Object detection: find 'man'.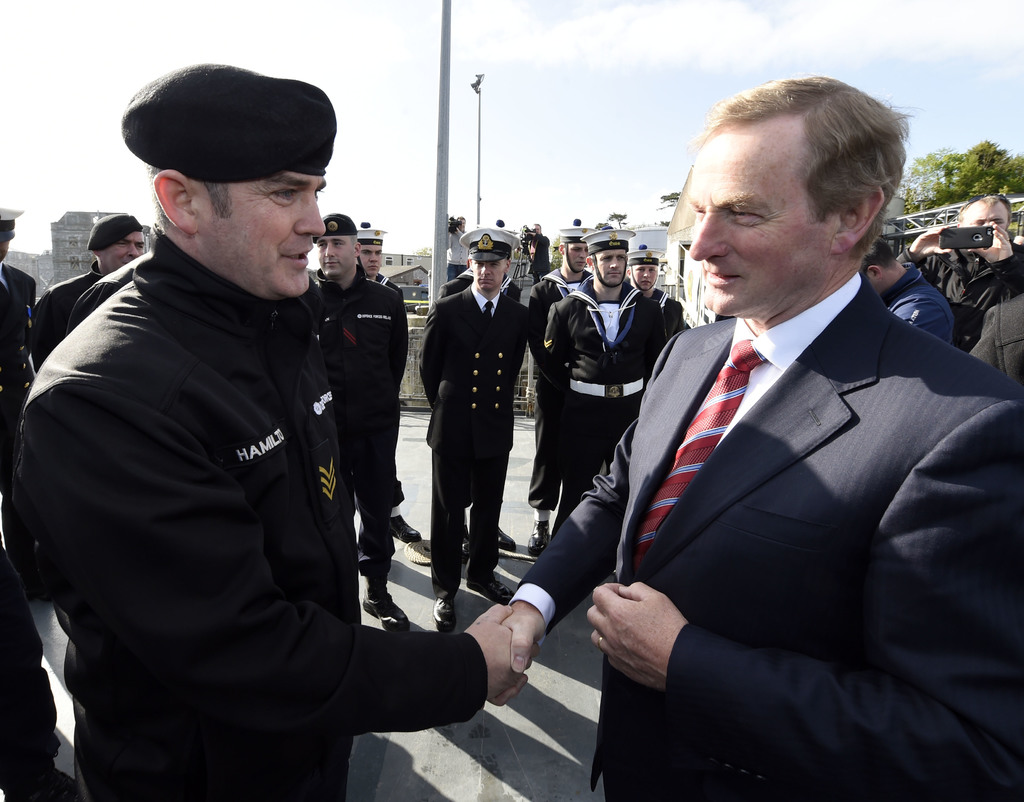
bbox=(305, 214, 412, 632).
